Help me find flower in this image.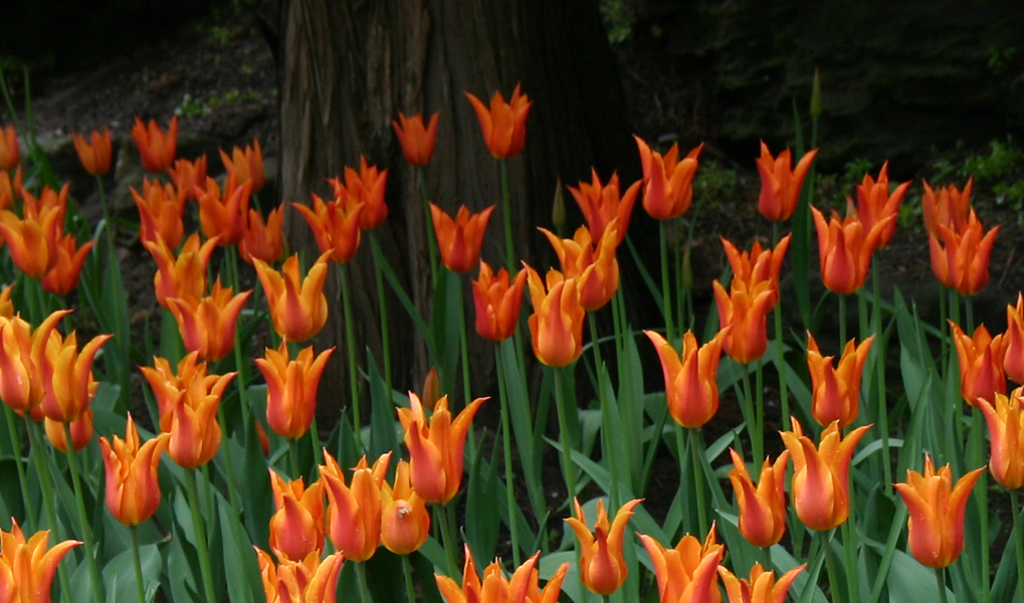
Found it: {"left": 146, "top": 348, "right": 212, "bottom": 440}.
